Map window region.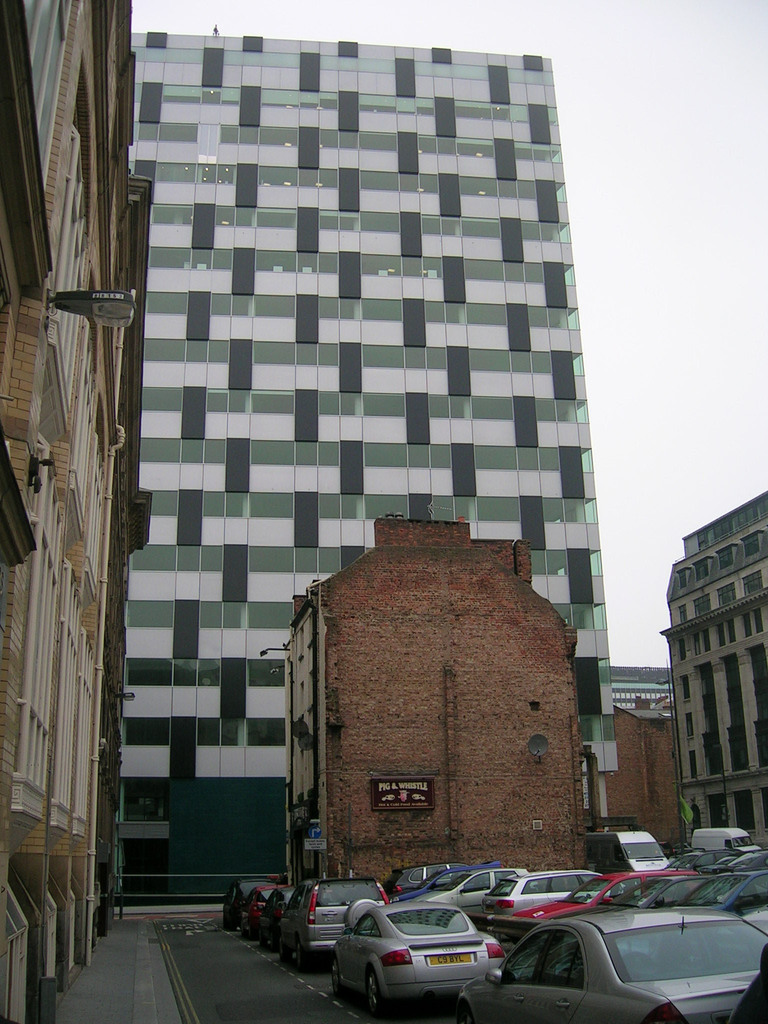
Mapped to <region>679, 606, 694, 623</region>.
